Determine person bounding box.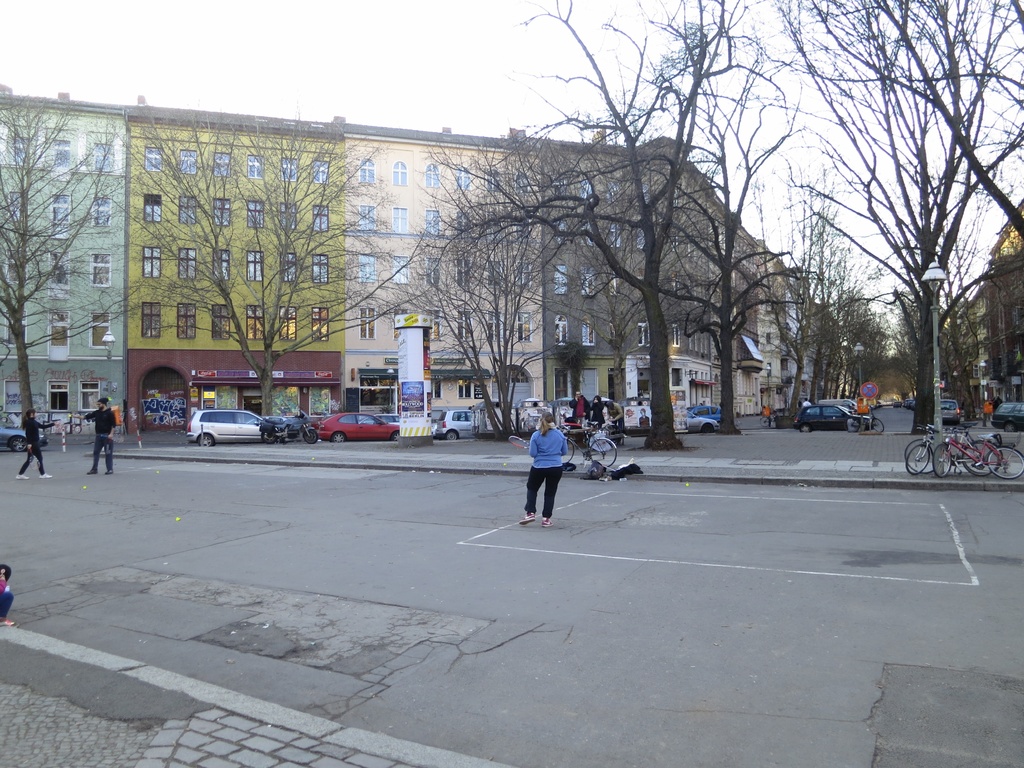
Determined: {"left": 14, "top": 404, "right": 54, "bottom": 479}.
